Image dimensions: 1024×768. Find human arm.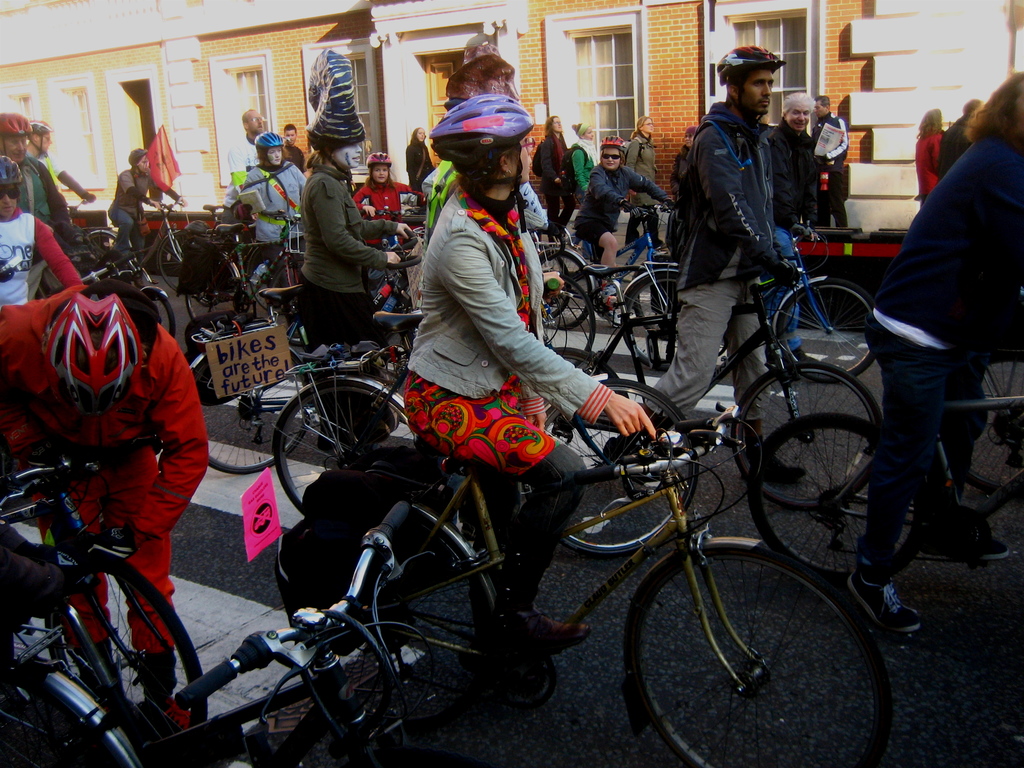
x1=118, y1=364, x2=208, y2=550.
